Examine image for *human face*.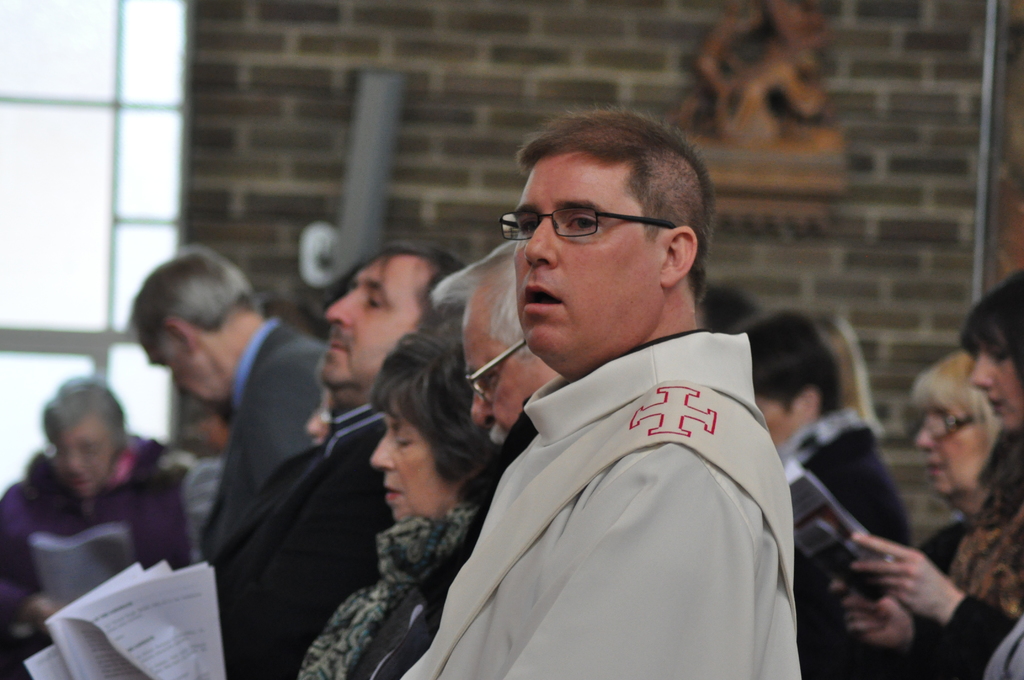
Examination result: locate(466, 271, 564, 435).
